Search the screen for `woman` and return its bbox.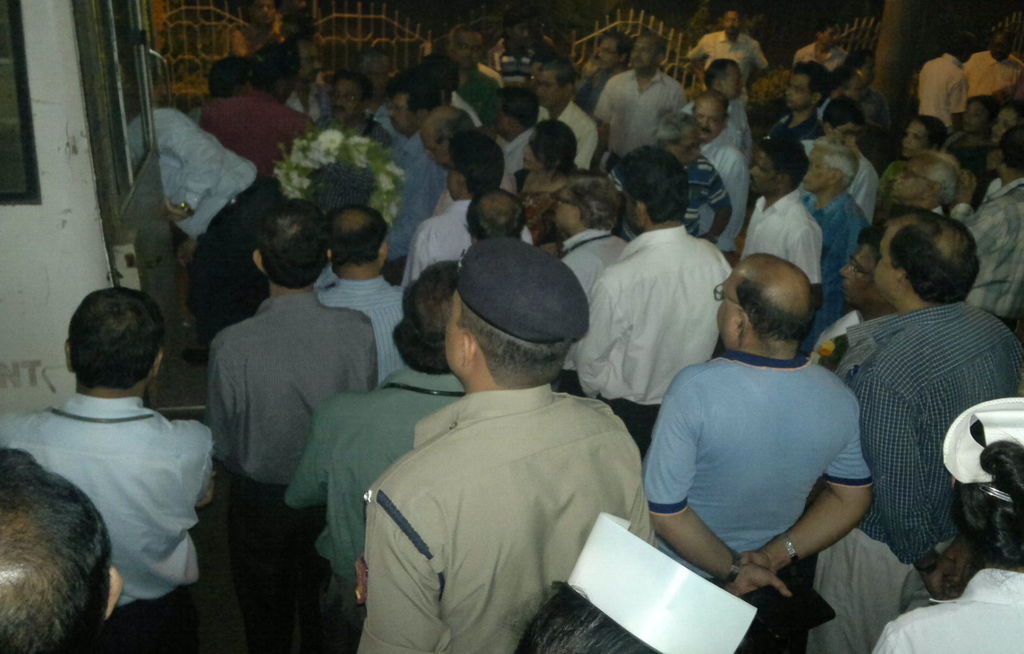
Found: <box>872,401,1023,653</box>.
